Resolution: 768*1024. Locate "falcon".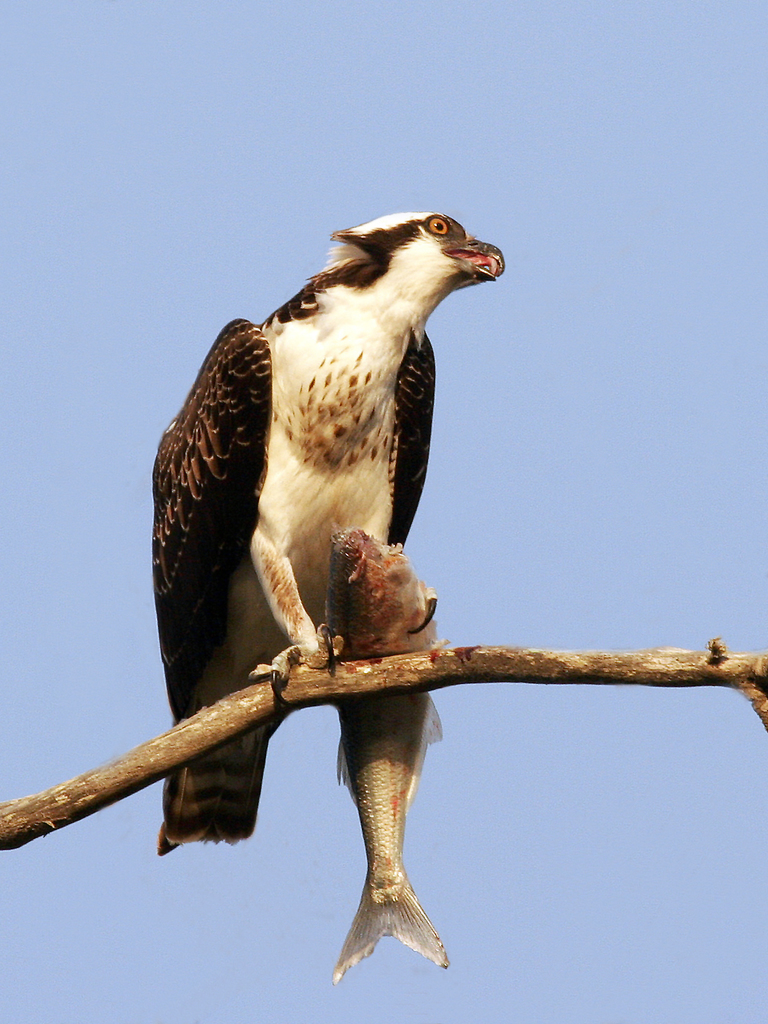
x1=149, y1=207, x2=504, y2=854.
